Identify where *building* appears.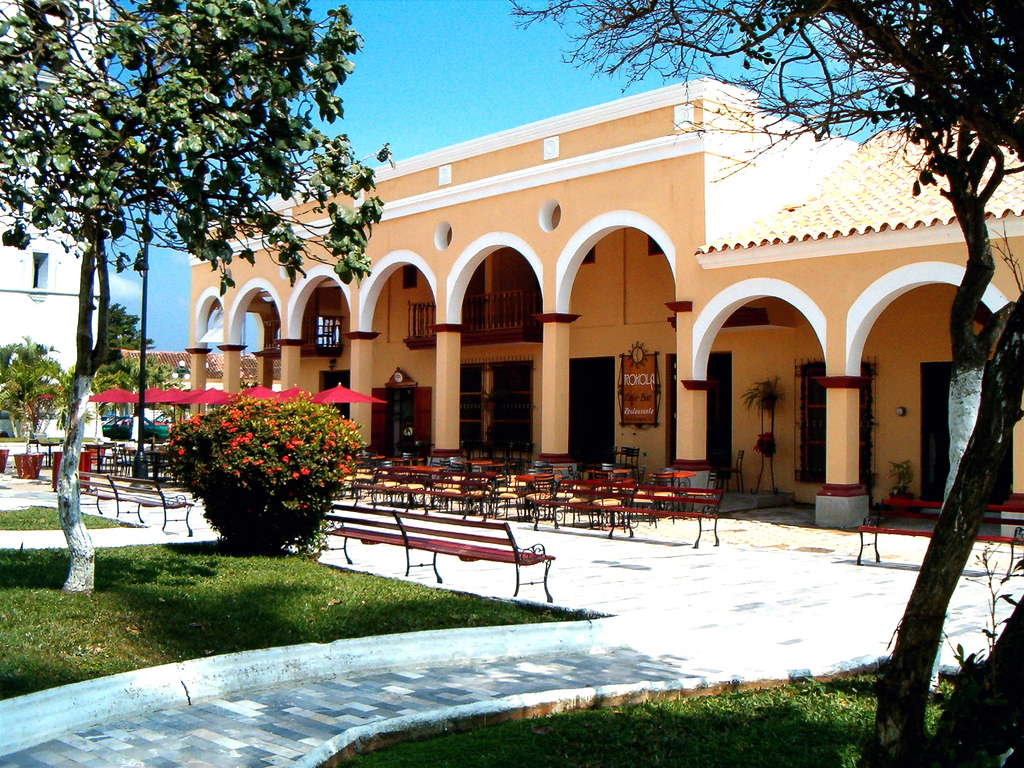
Appears at locate(0, 0, 114, 369).
